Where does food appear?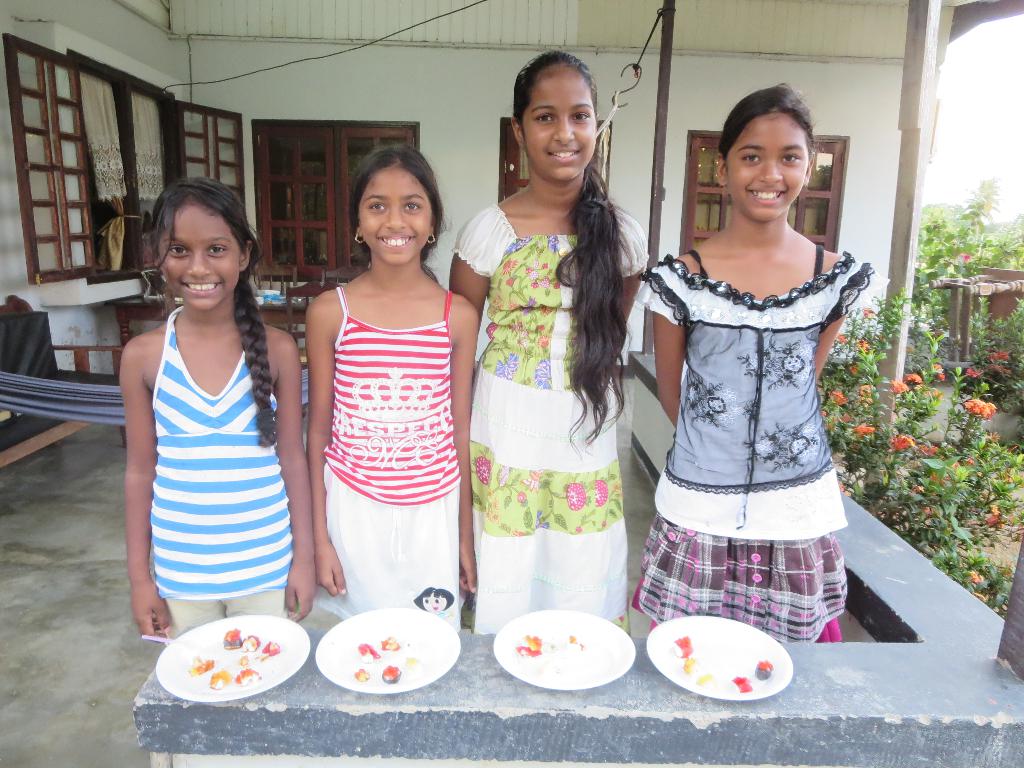
Appears at (x1=184, y1=625, x2=283, y2=684).
